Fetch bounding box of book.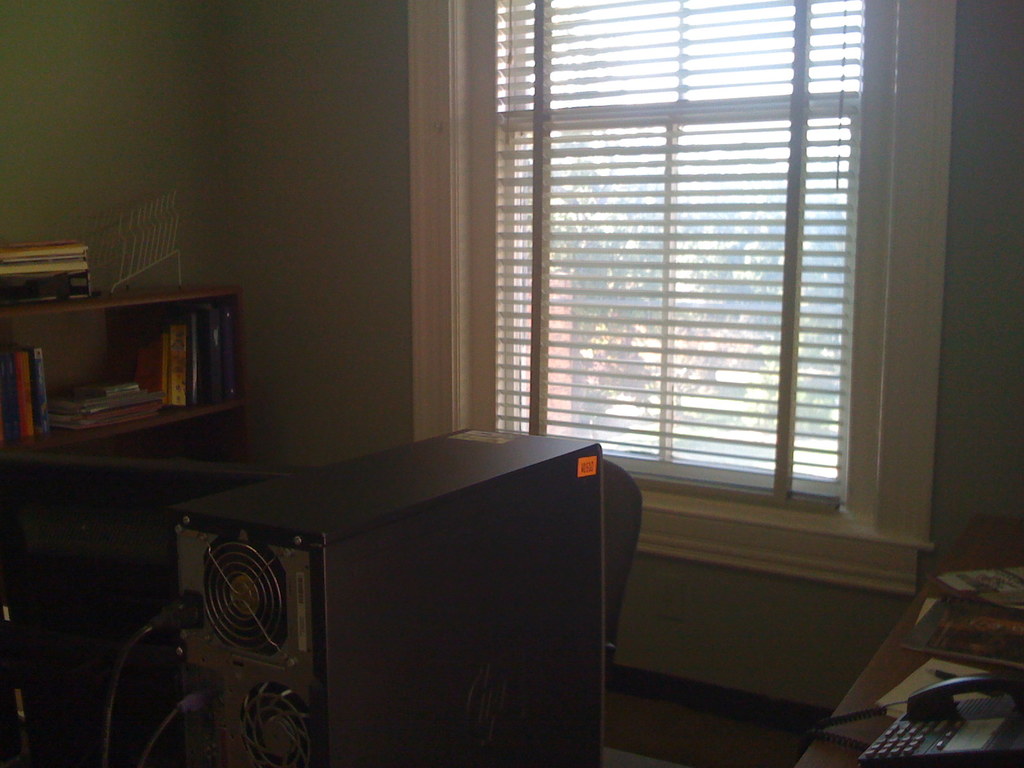
Bbox: (x1=899, y1=600, x2=1023, y2=670).
